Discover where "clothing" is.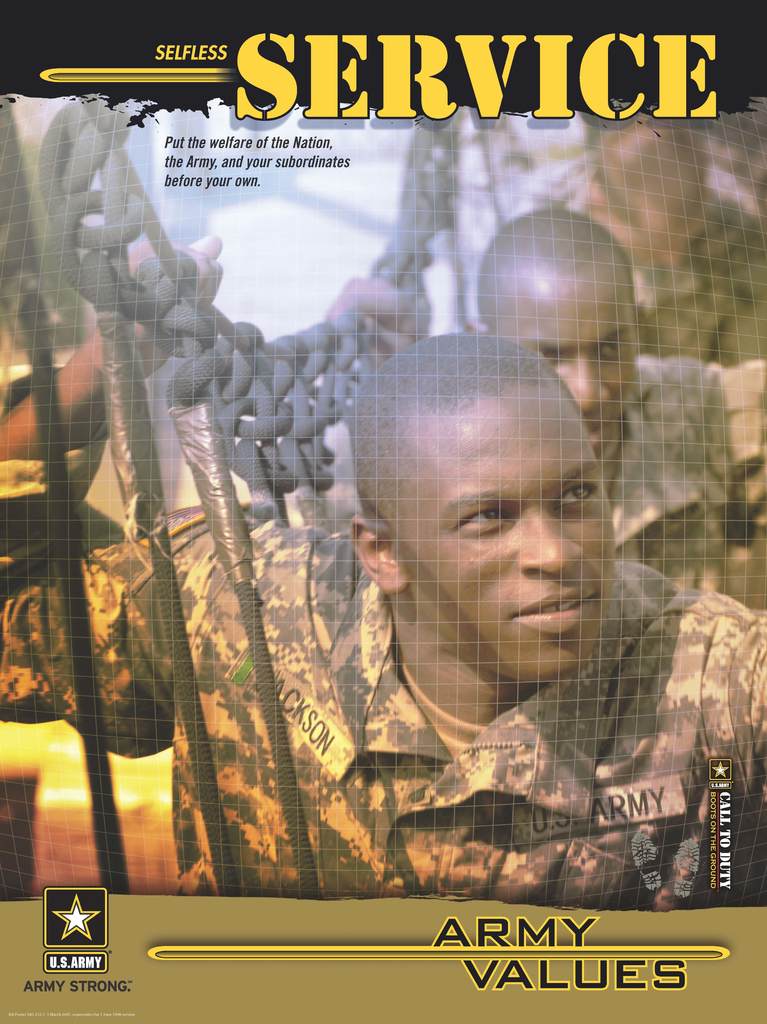
Discovered at {"x1": 0, "y1": 359, "x2": 766, "y2": 910}.
